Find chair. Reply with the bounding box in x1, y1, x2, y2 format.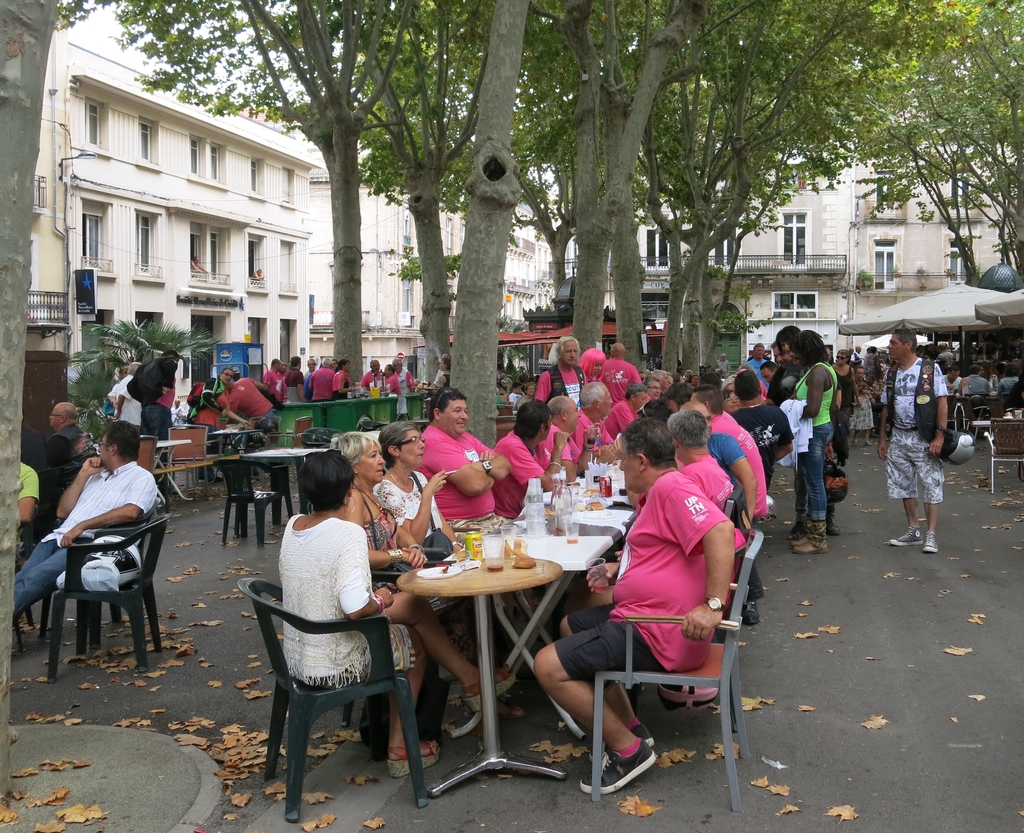
247, 418, 282, 449.
